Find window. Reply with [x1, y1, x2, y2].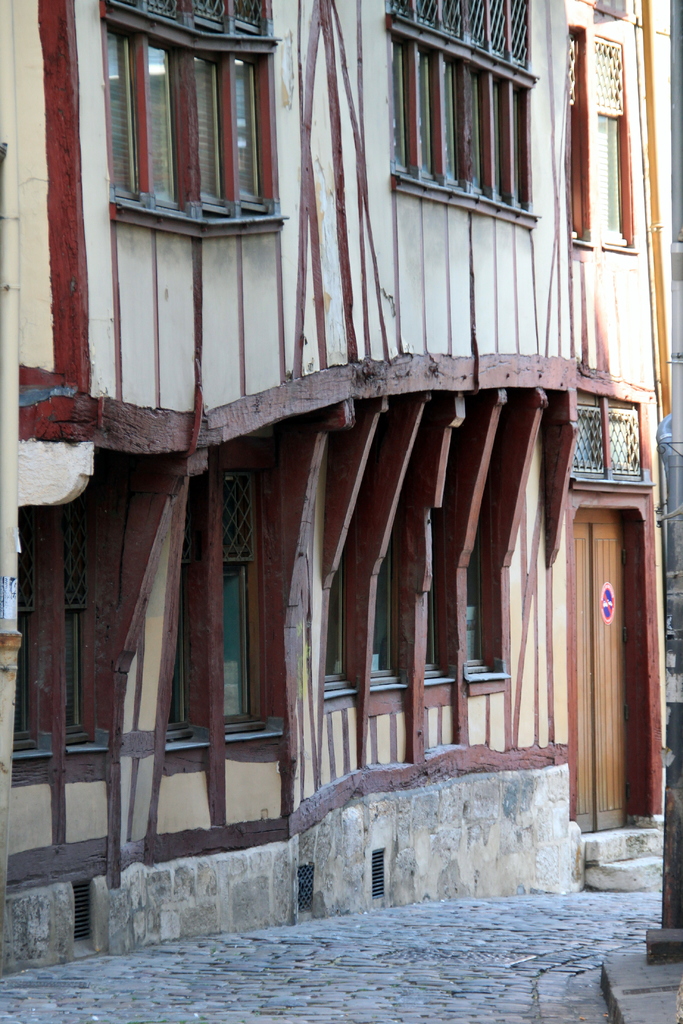
[125, 0, 266, 33].
